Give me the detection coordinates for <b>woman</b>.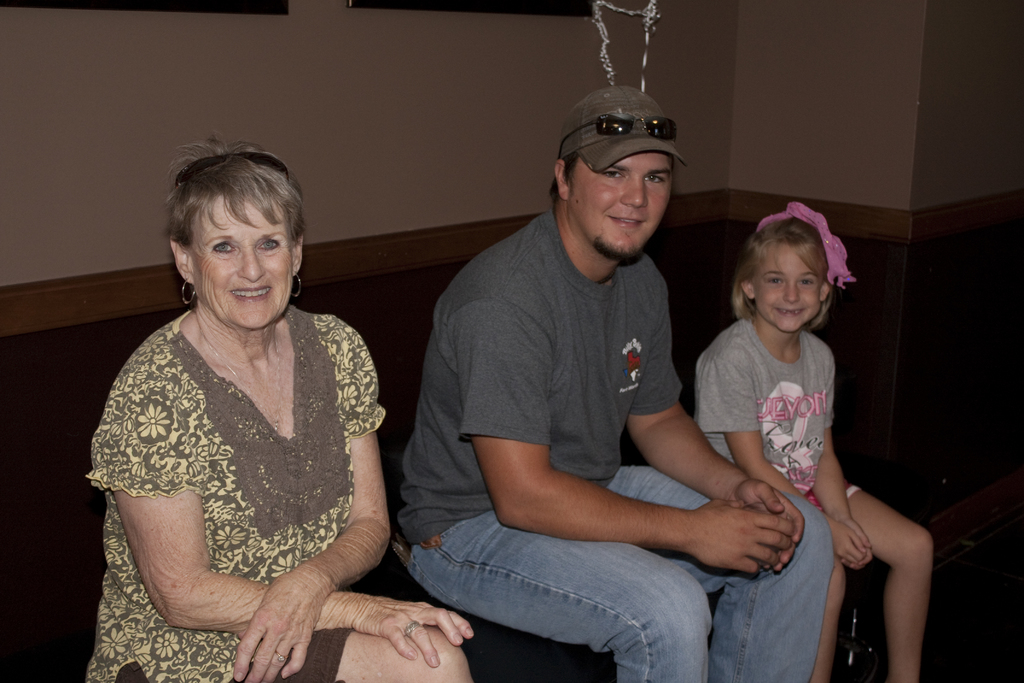
region(81, 116, 419, 682).
